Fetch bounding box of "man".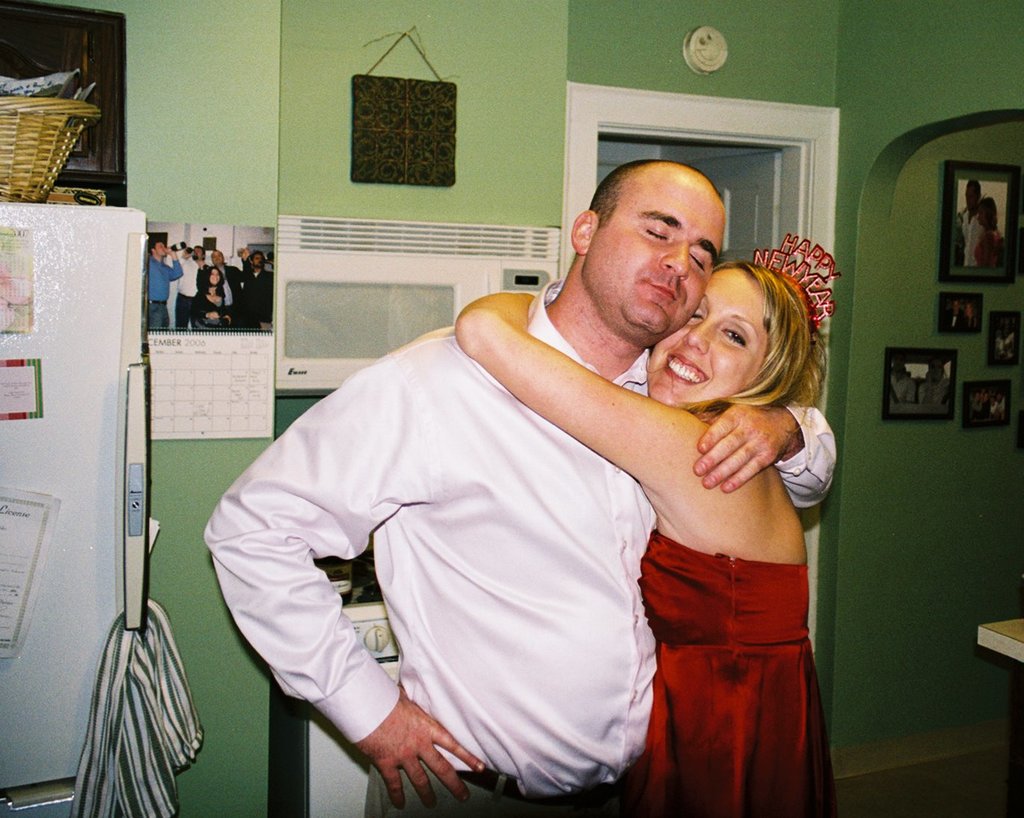
Bbox: box(210, 250, 253, 331).
